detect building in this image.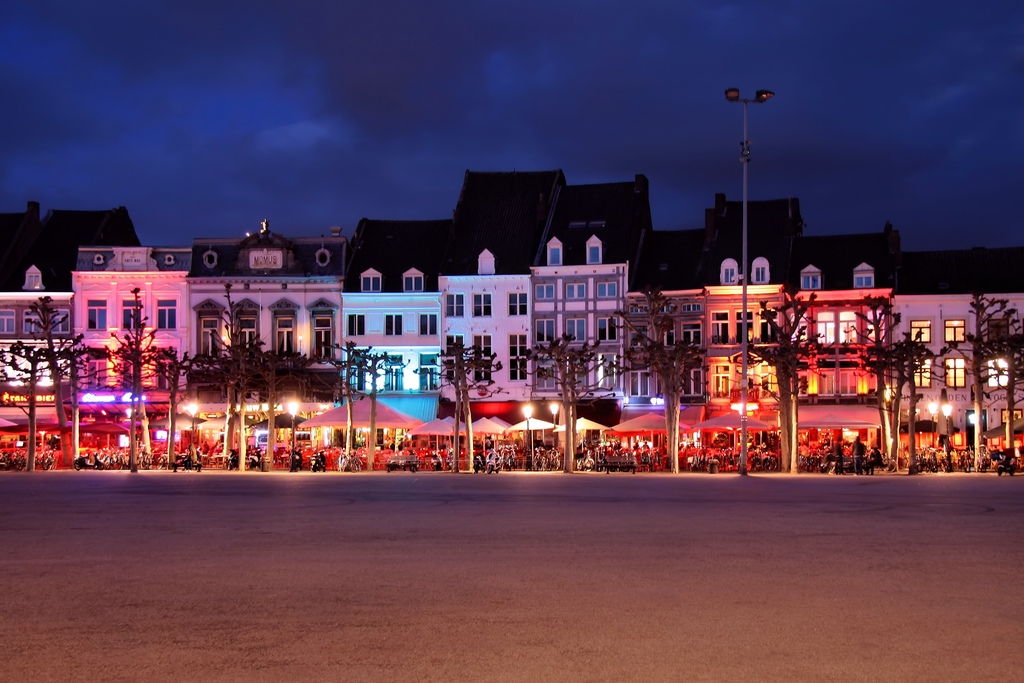
Detection: 185, 228, 345, 454.
